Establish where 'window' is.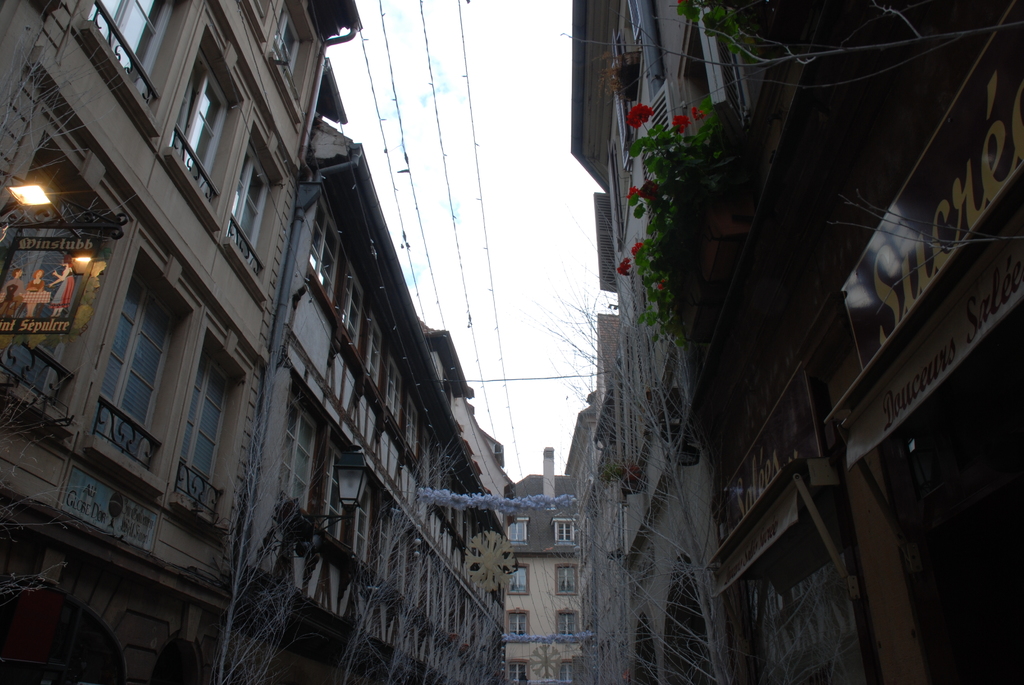
Established at <region>505, 516, 525, 541</region>.
